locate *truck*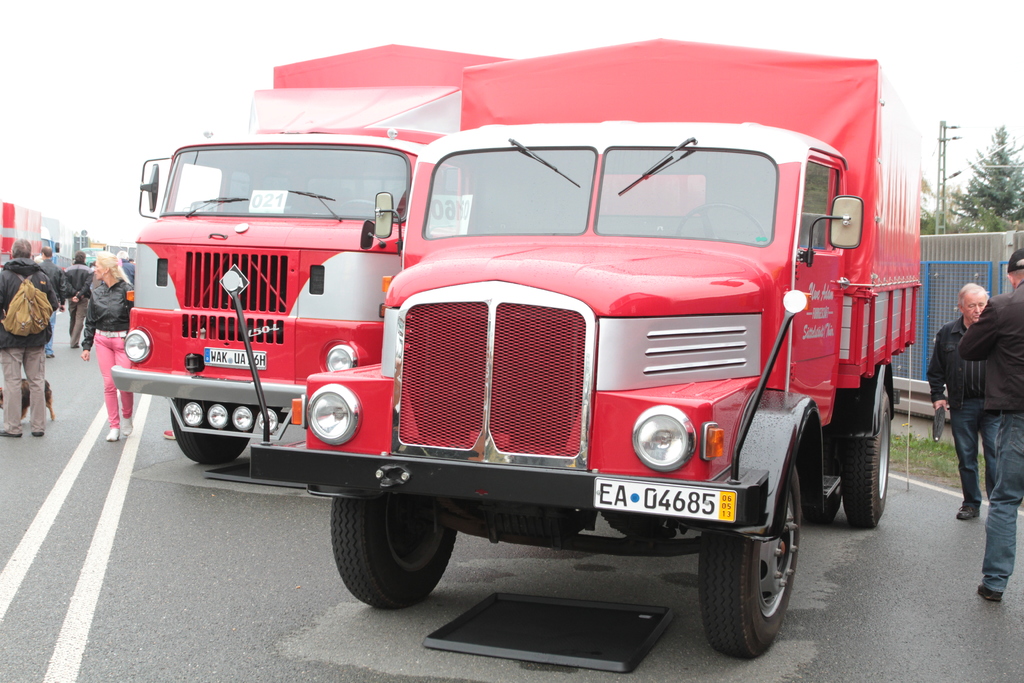
select_region(108, 40, 512, 468)
